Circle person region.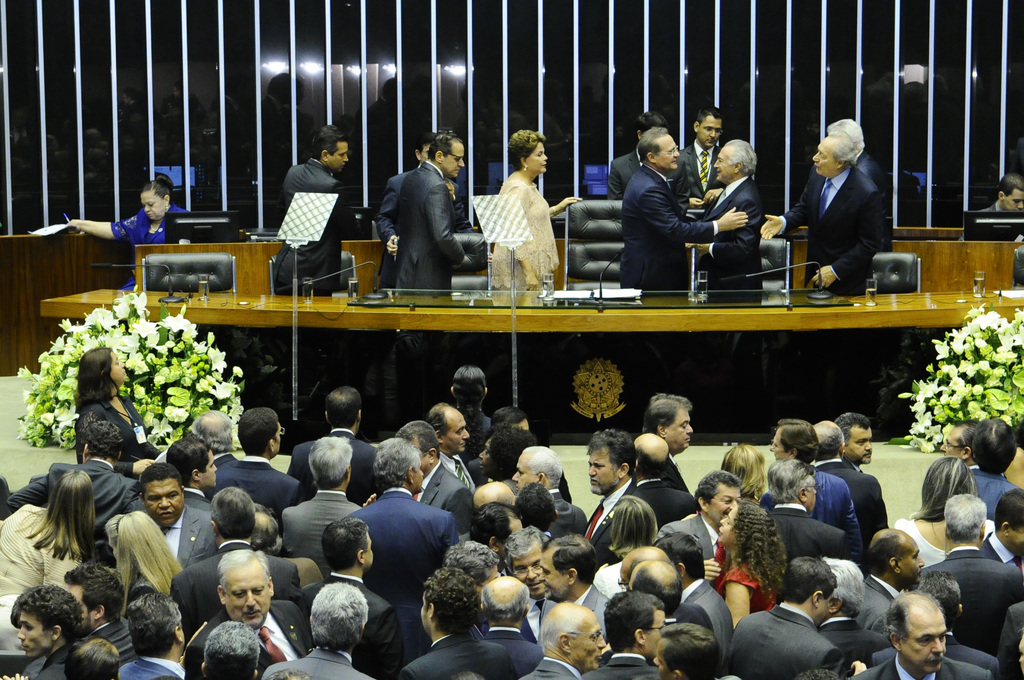
Region: bbox(609, 111, 691, 206).
